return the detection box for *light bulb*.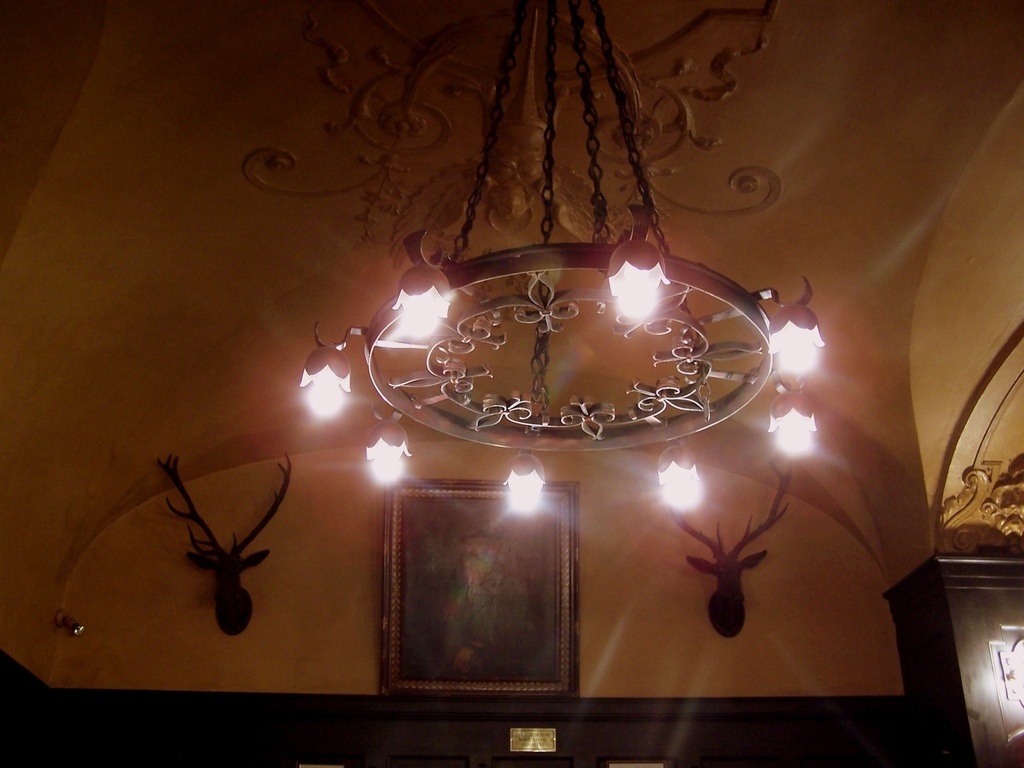
[x1=662, y1=468, x2=703, y2=511].
